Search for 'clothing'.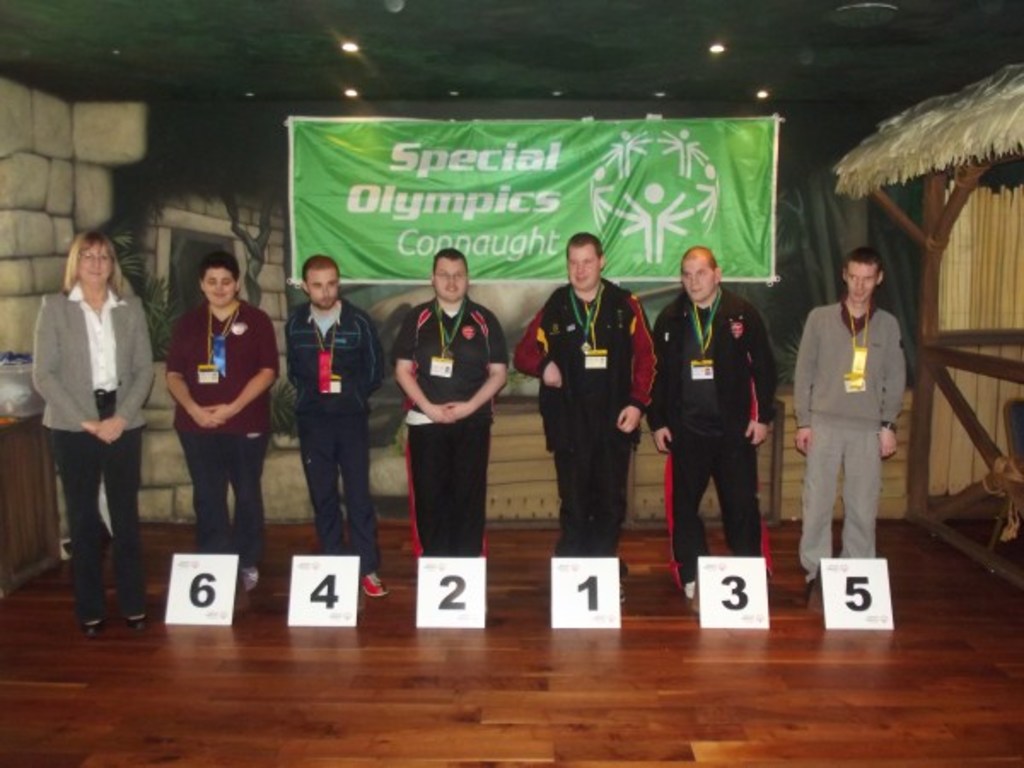
Found at 282,290,377,561.
